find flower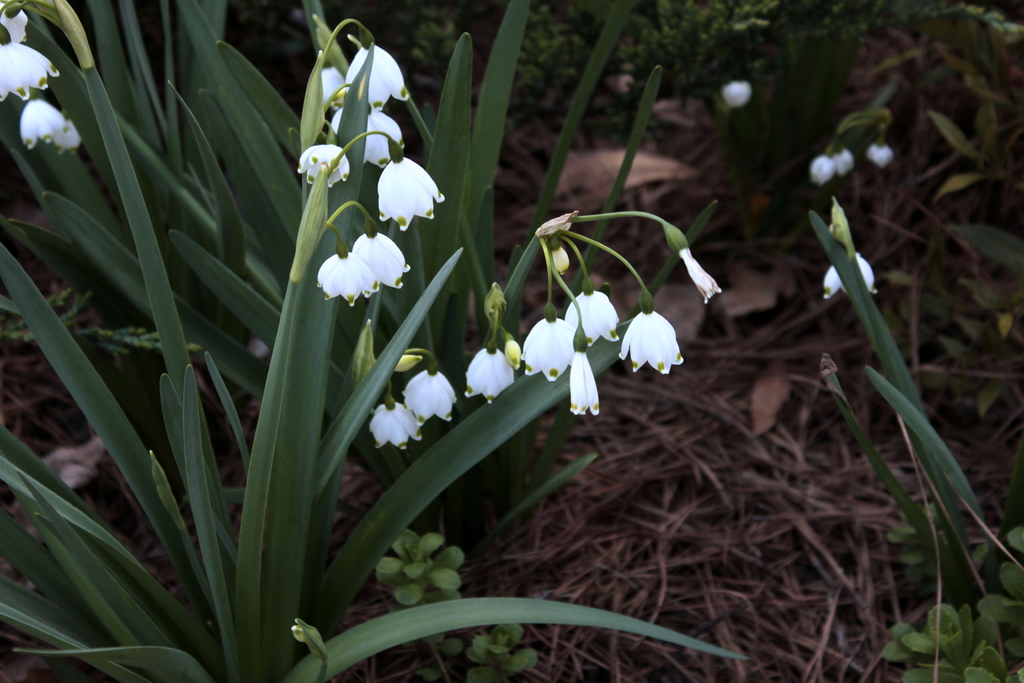
[x1=563, y1=278, x2=620, y2=346]
